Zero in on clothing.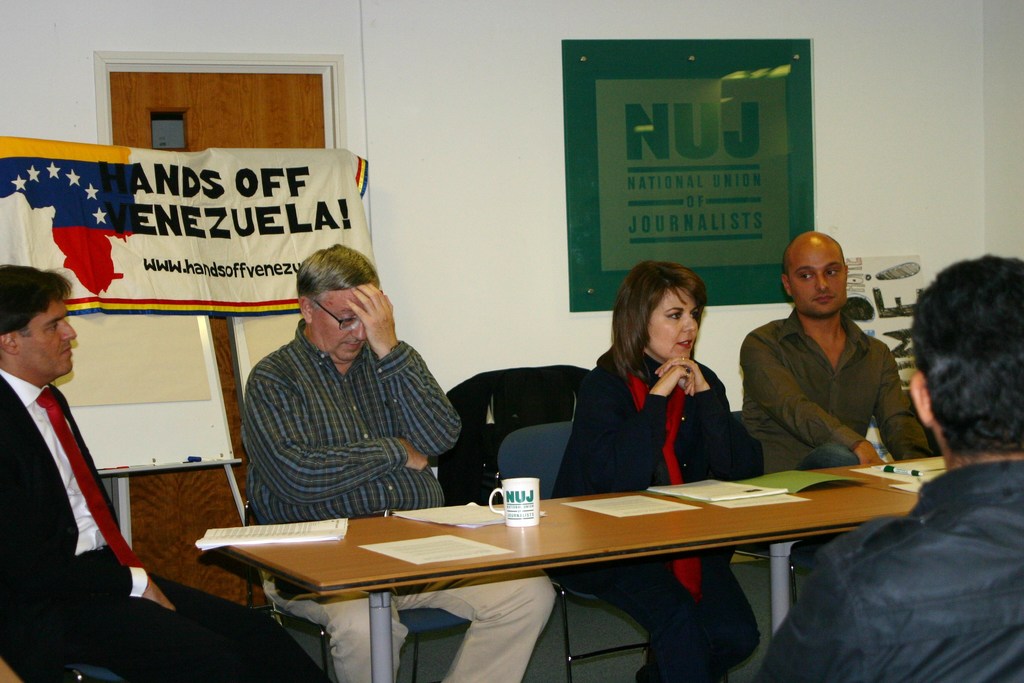
Zeroed in: (x1=738, y1=305, x2=947, y2=555).
